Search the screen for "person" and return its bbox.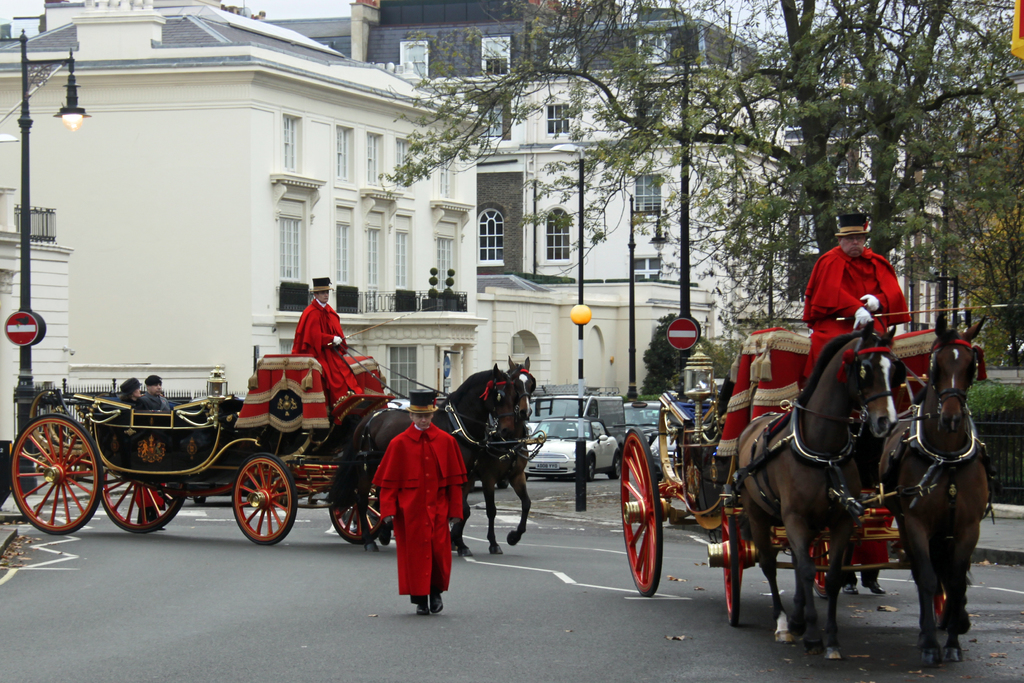
Found: 143/372/175/414.
